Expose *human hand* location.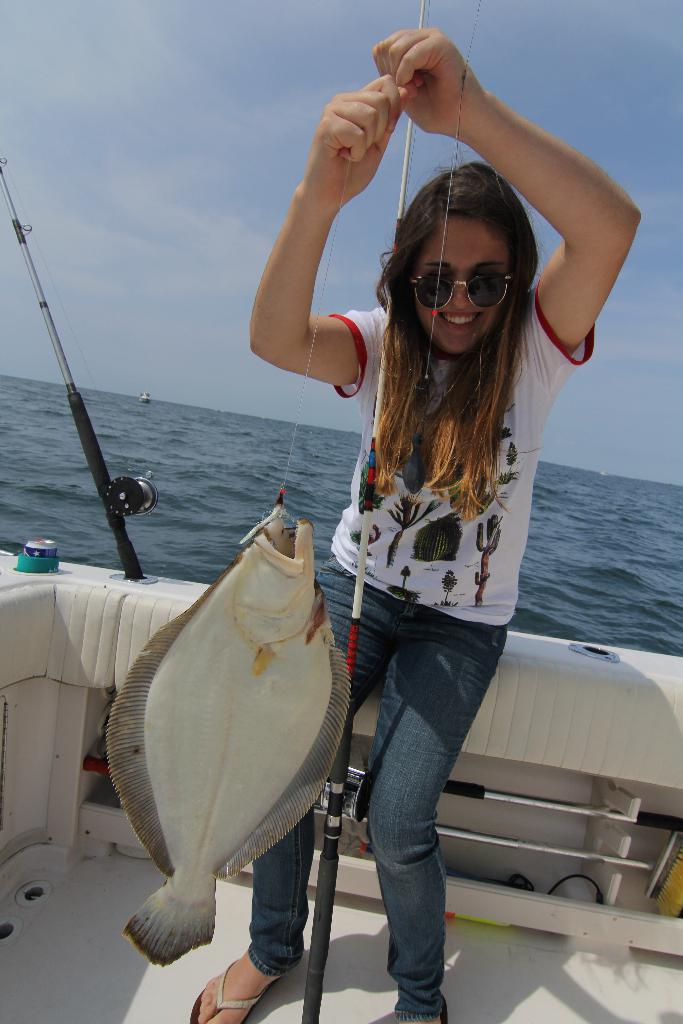
Exposed at rect(299, 72, 407, 204).
